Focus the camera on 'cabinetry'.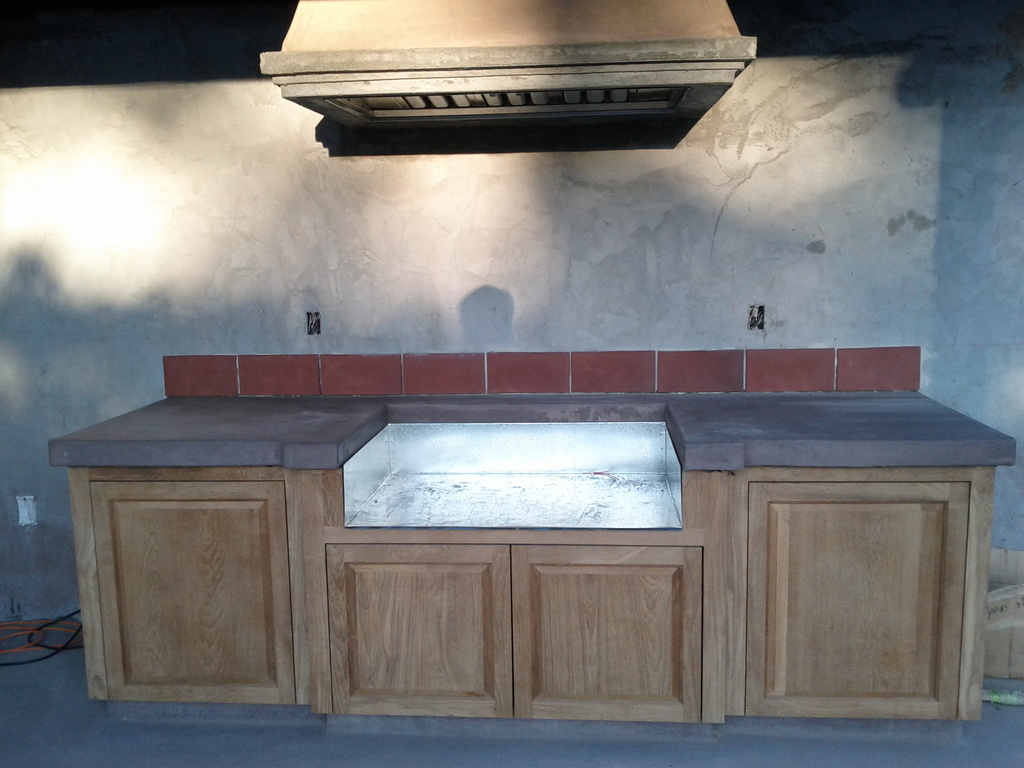
Focus region: bbox(504, 536, 701, 728).
